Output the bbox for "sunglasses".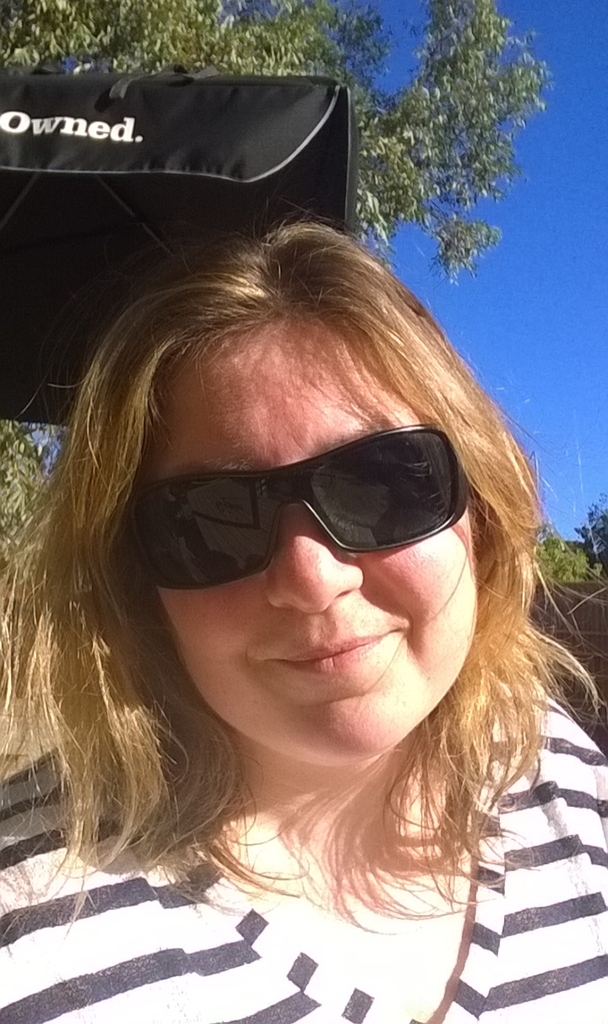
region(138, 426, 464, 596).
